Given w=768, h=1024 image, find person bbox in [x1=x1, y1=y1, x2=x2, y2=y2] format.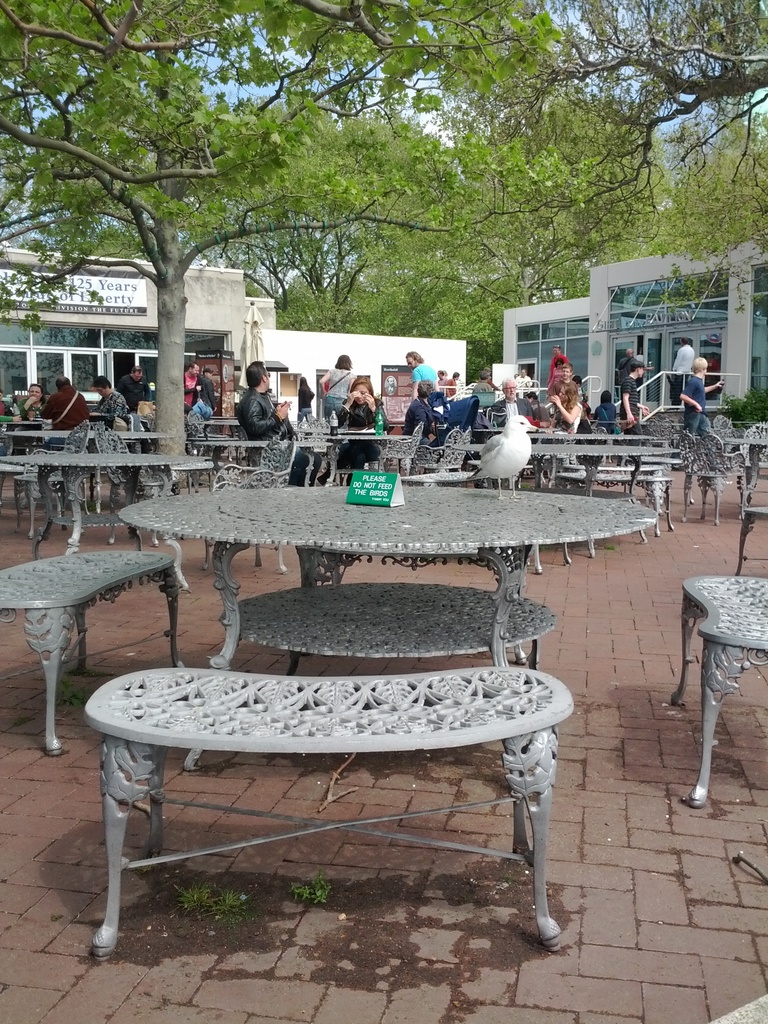
[x1=120, y1=360, x2=150, y2=409].
